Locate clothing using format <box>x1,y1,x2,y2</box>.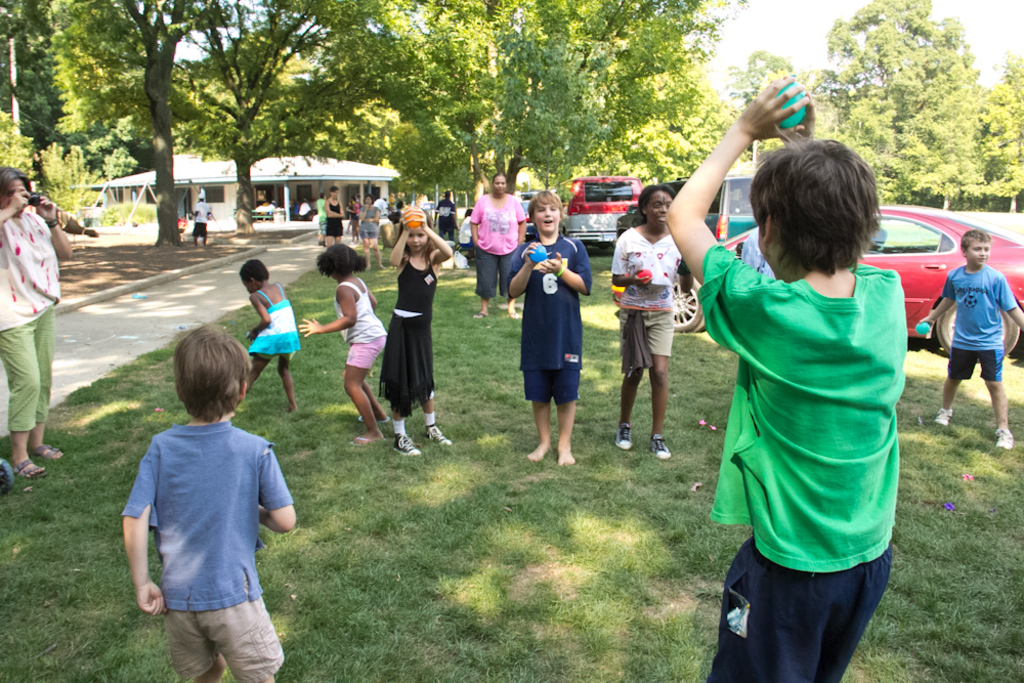
<box>323,203,345,236</box>.
